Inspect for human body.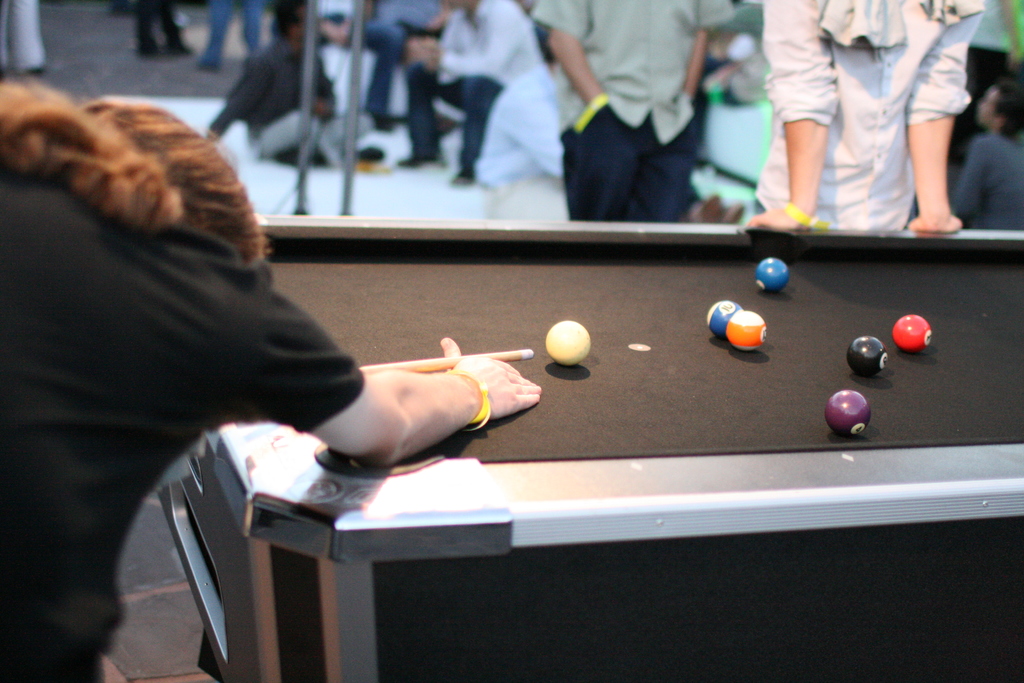
Inspection: [135,0,197,54].
